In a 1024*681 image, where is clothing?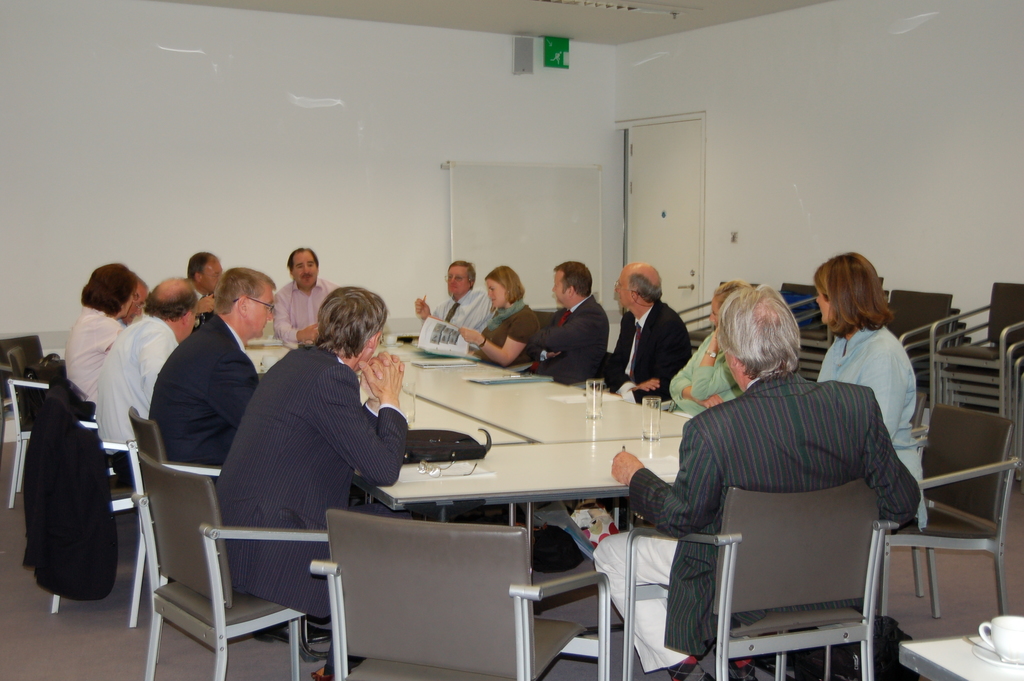
{"x1": 61, "y1": 302, "x2": 128, "y2": 409}.
